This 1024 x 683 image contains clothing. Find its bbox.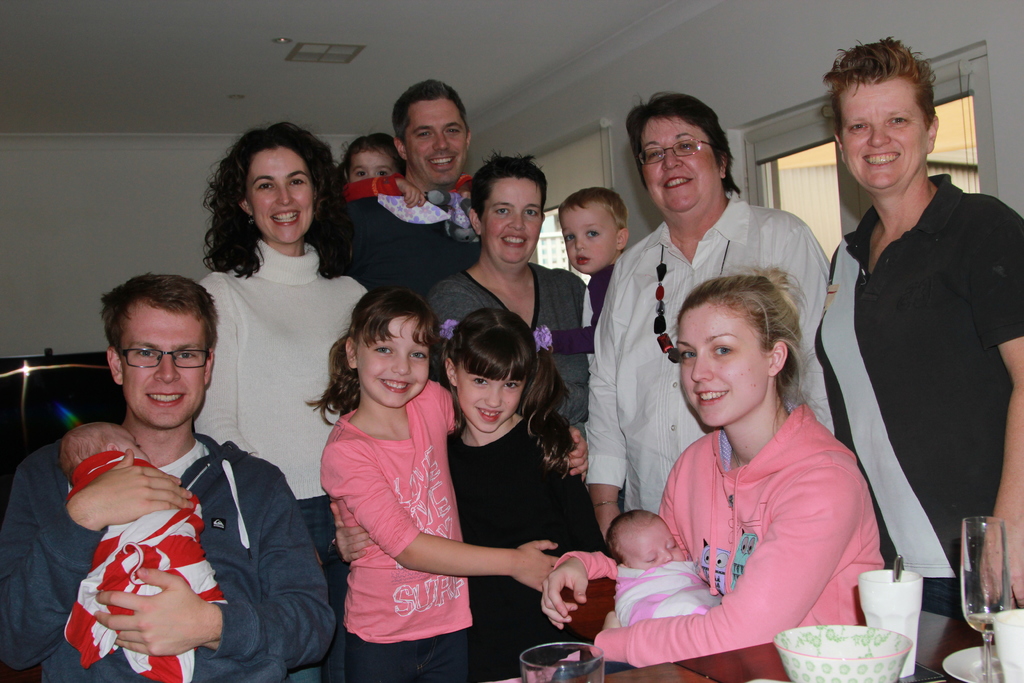
{"left": 318, "top": 402, "right": 458, "bottom": 682}.
